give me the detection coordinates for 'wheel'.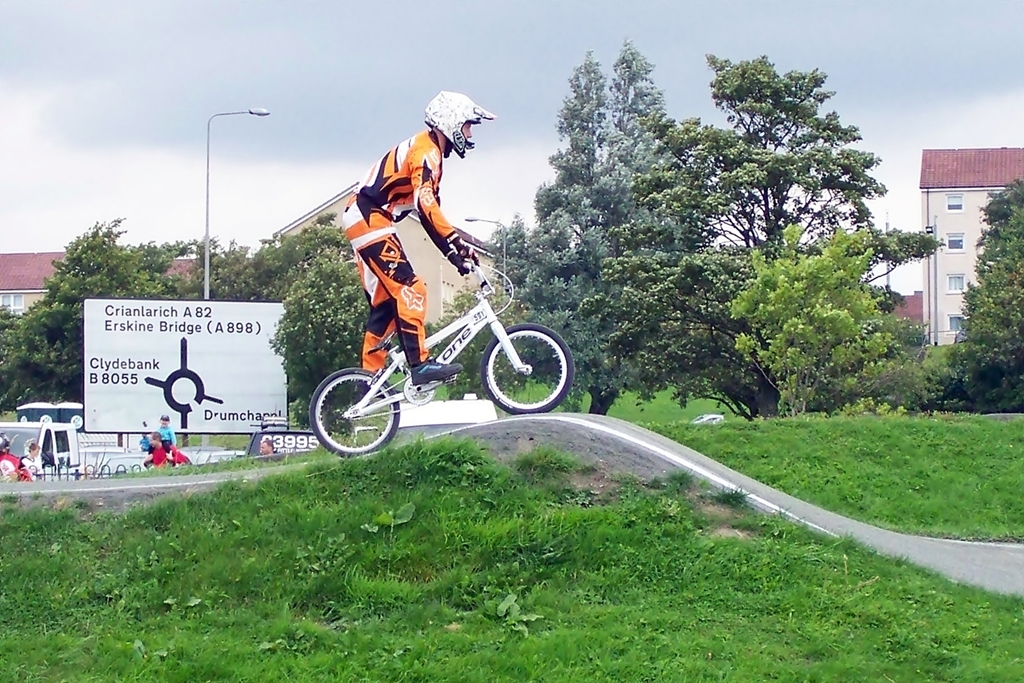
detection(481, 324, 573, 414).
